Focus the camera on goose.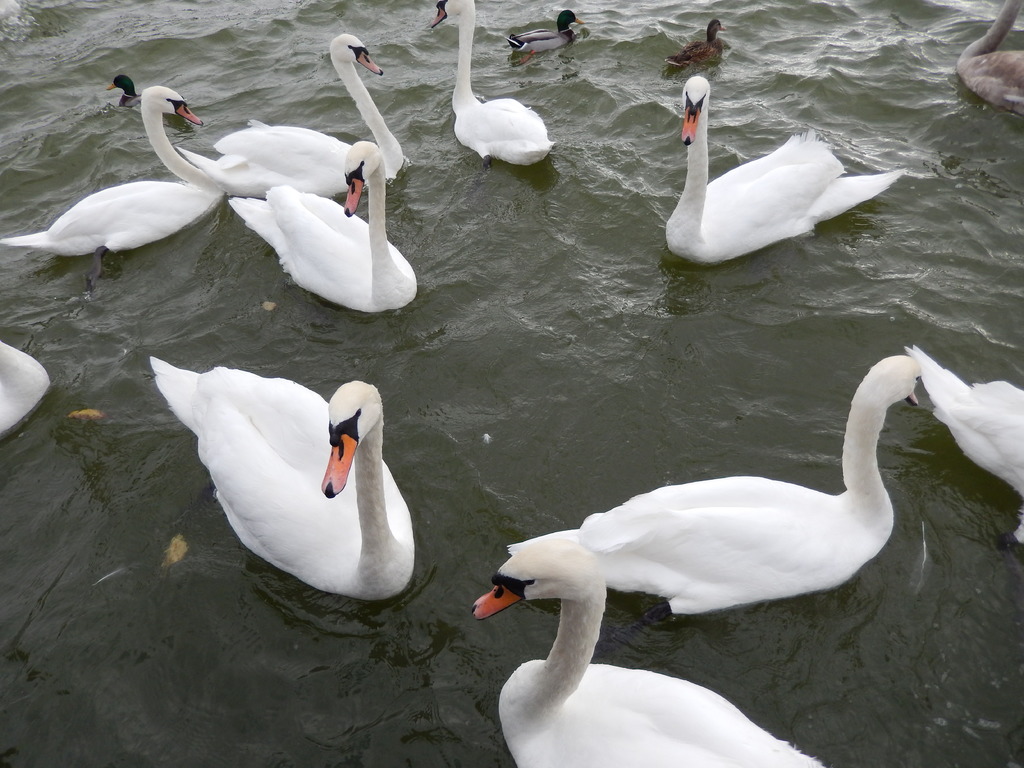
Focus region: crop(902, 344, 1023, 540).
